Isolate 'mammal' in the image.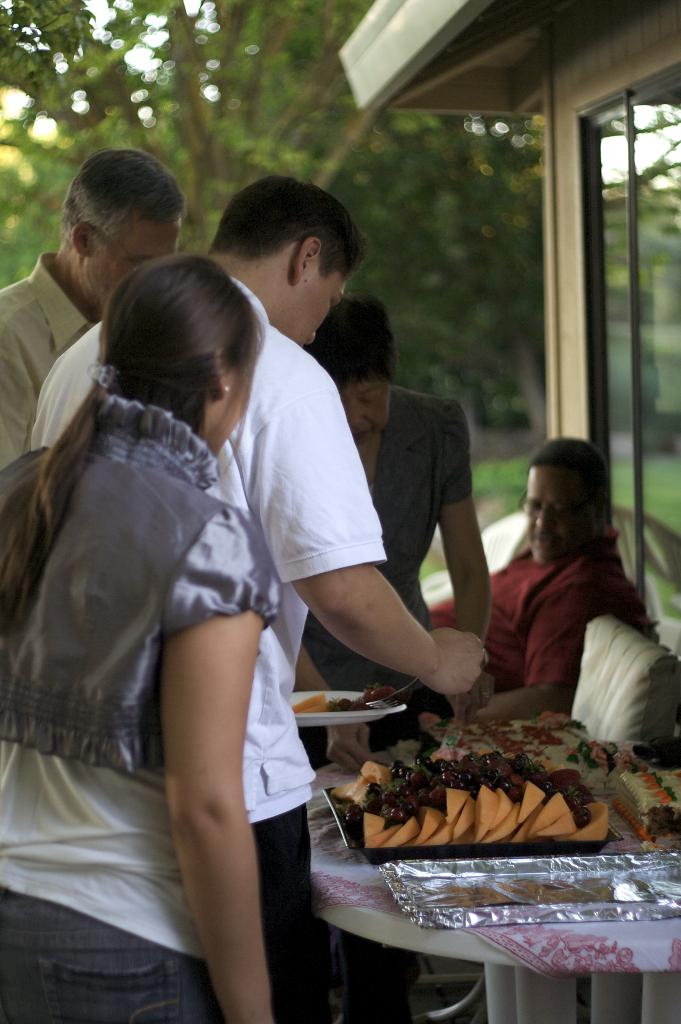
Isolated region: (left=0, top=243, right=284, bottom=1023).
